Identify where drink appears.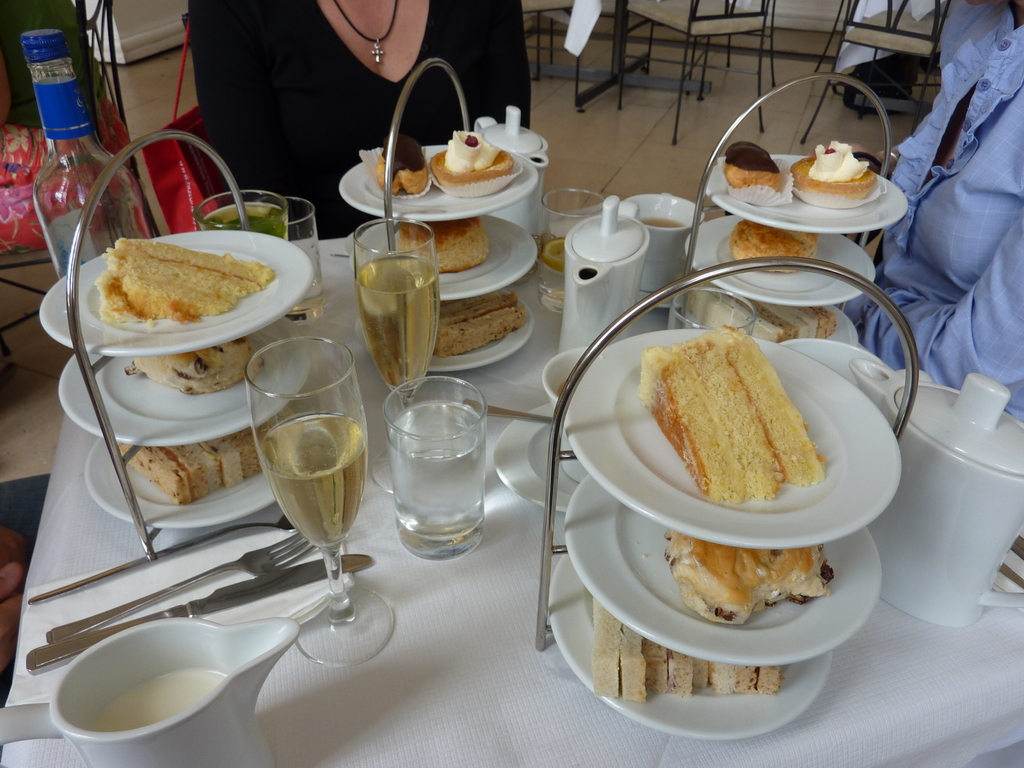
Appears at bbox(199, 202, 289, 241).
